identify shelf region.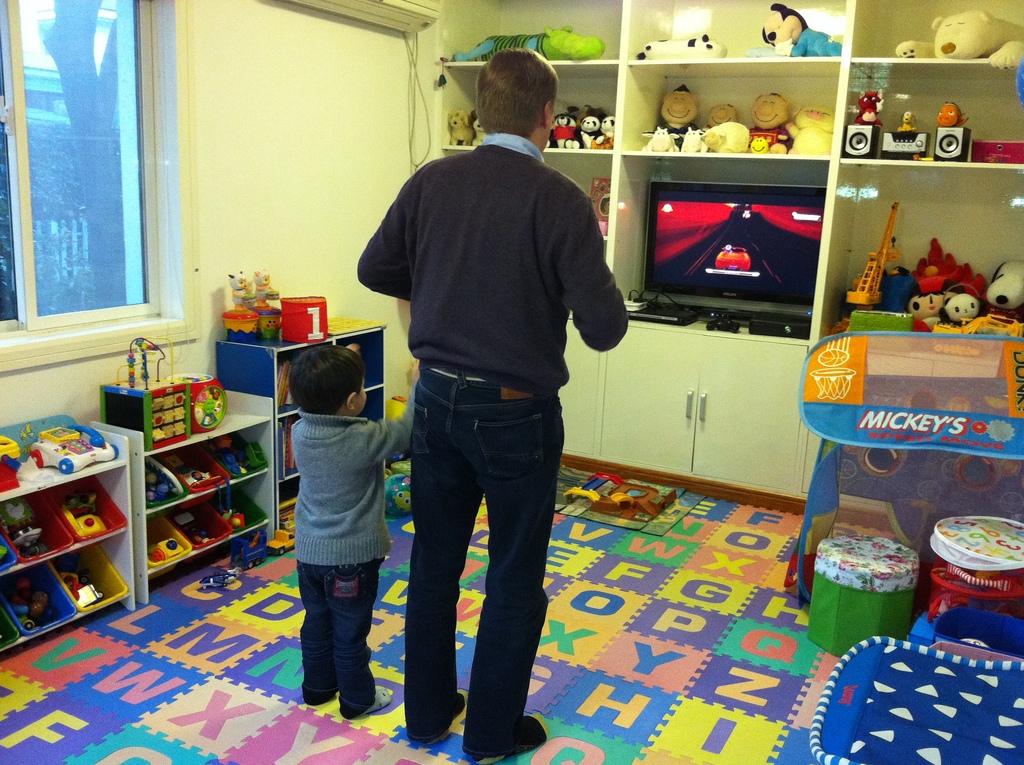
Region: {"x1": 113, "y1": 364, "x2": 259, "y2": 593}.
